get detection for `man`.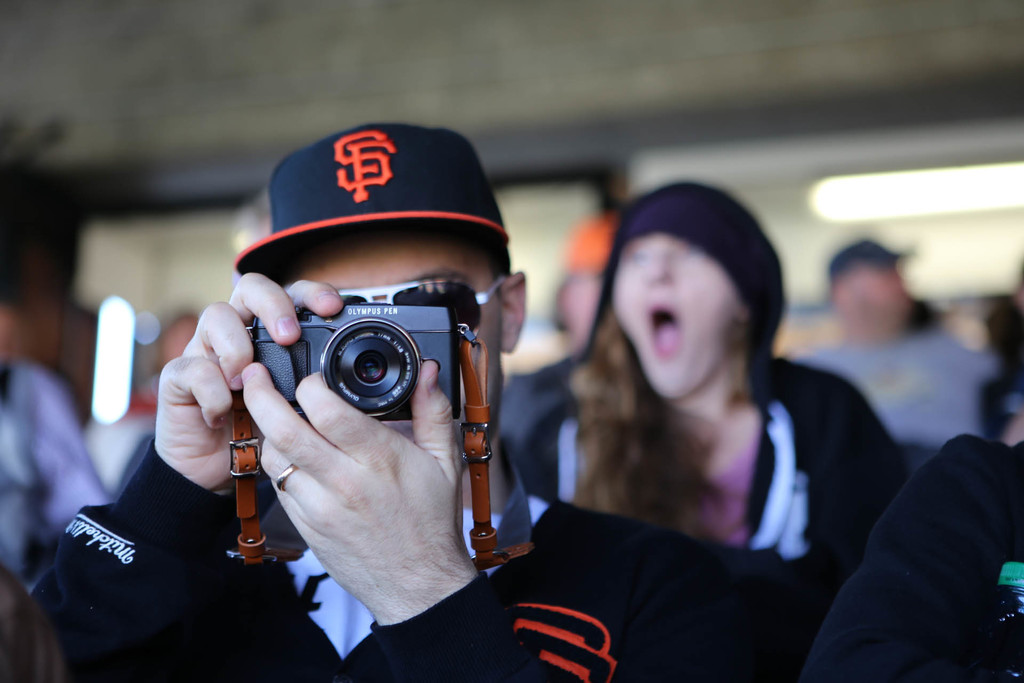
Detection: [left=28, top=113, right=804, bottom=682].
